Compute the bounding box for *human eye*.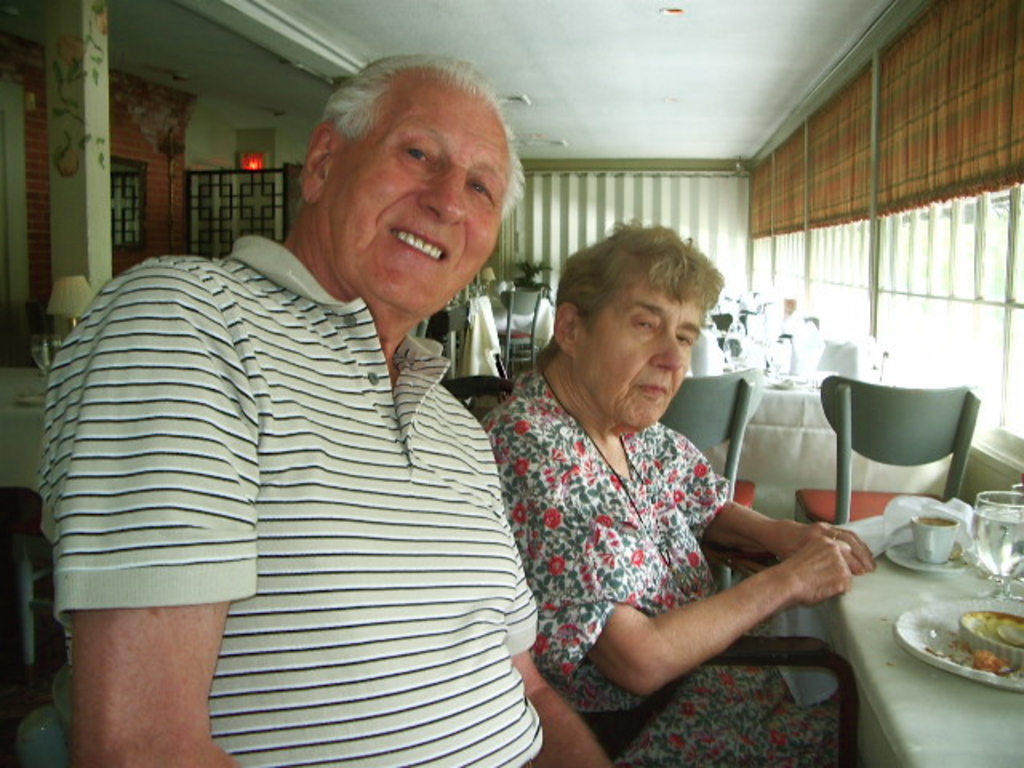
box(632, 314, 658, 334).
